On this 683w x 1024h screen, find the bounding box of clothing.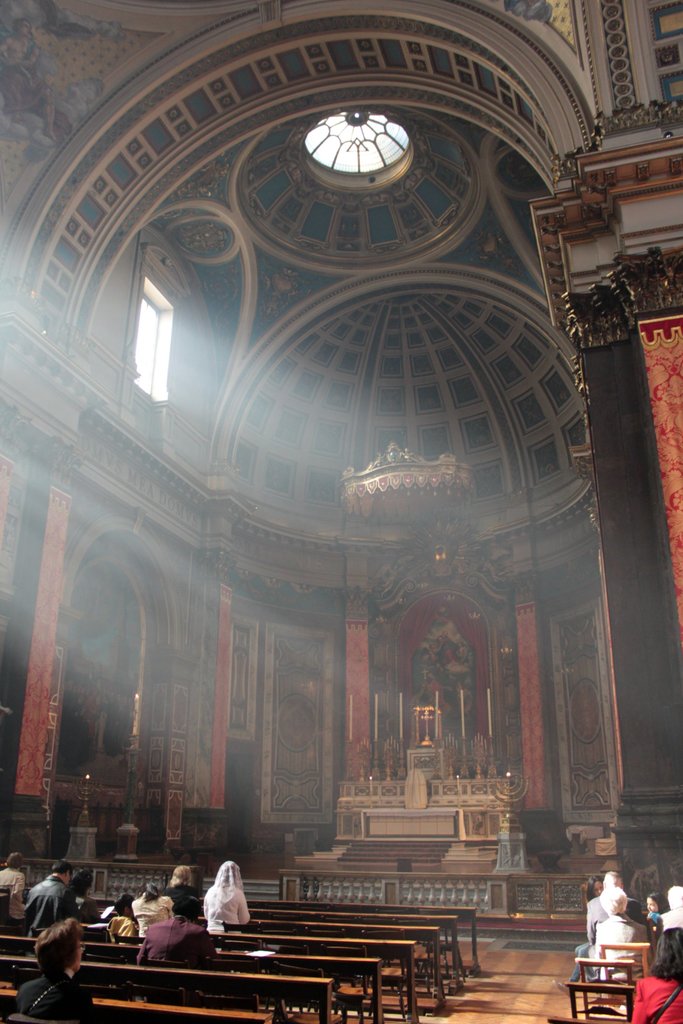
Bounding box: [587, 906, 646, 986].
